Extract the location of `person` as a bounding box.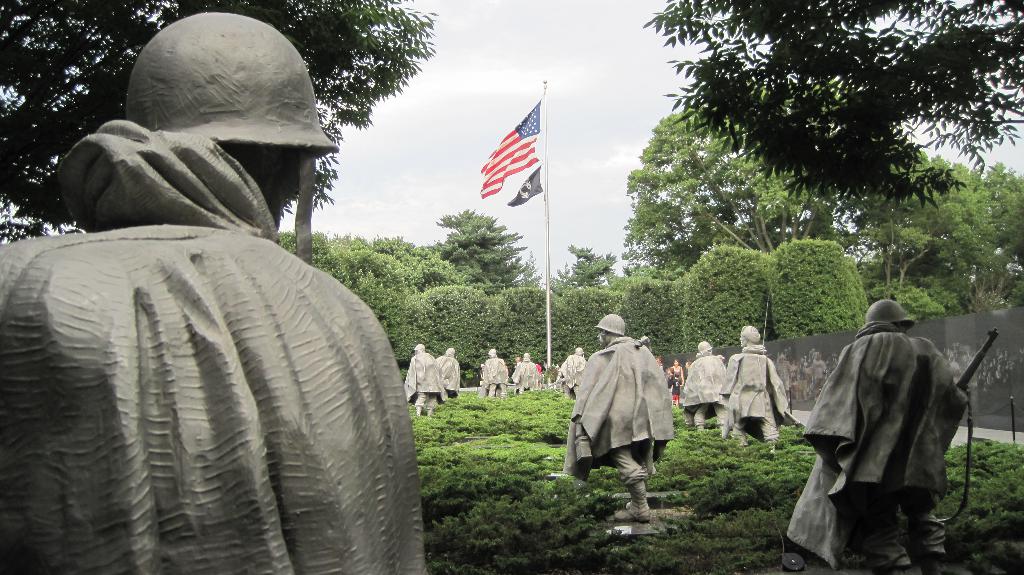
select_region(556, 346, 585, 399).
